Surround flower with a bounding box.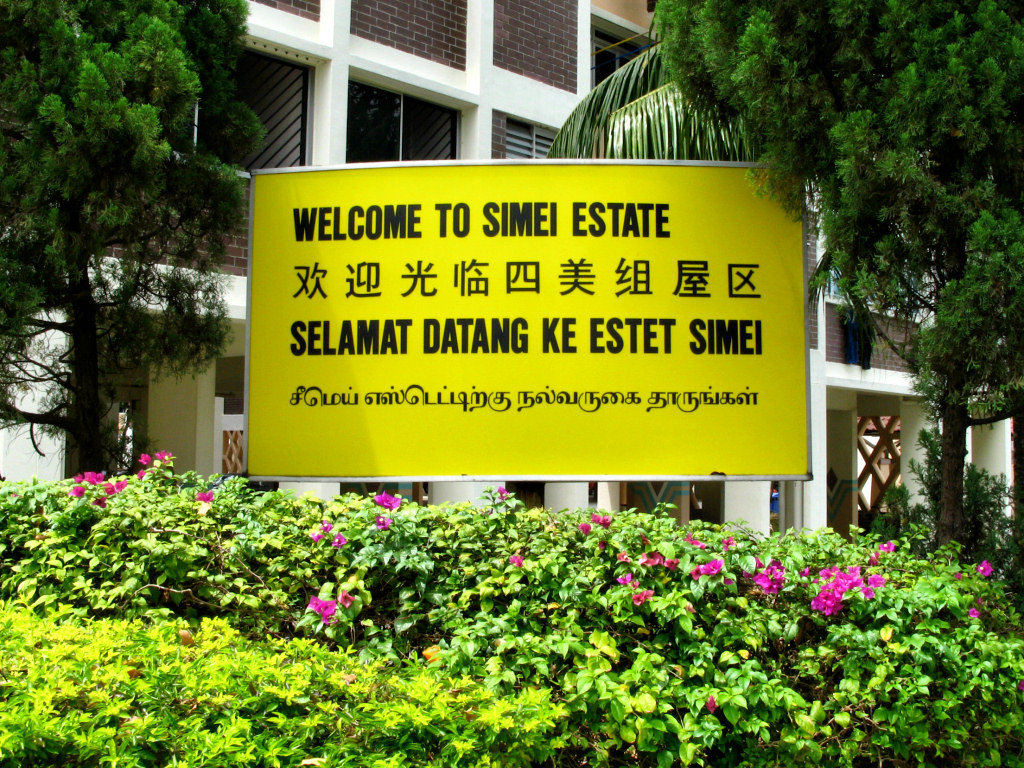
[322, 521, 330, 531].
